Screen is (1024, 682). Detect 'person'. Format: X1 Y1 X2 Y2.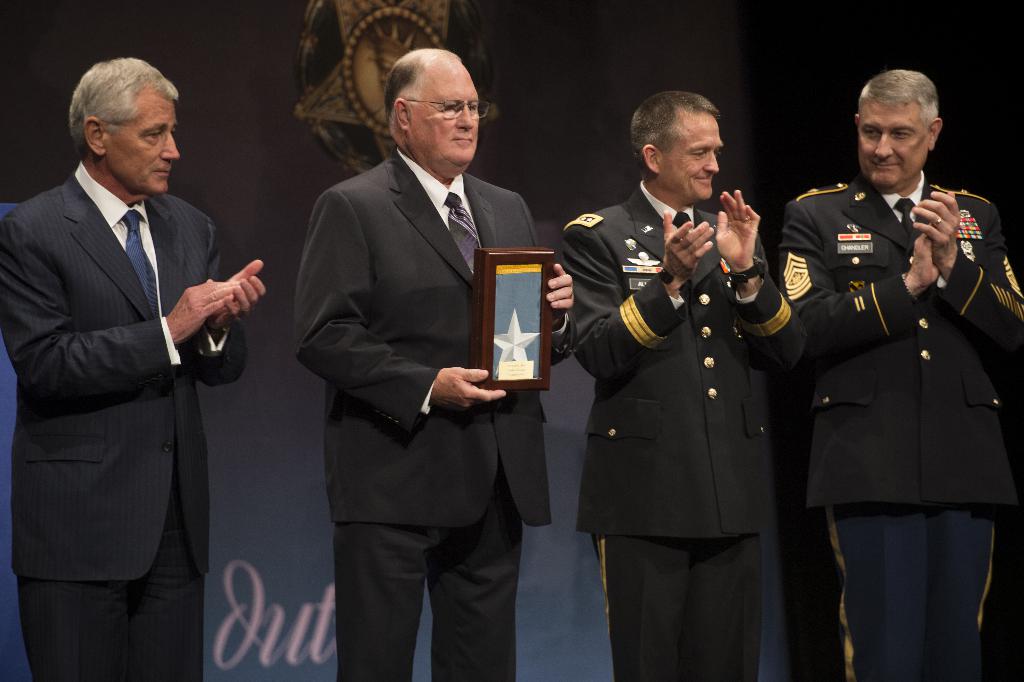
3 56 262 681.
